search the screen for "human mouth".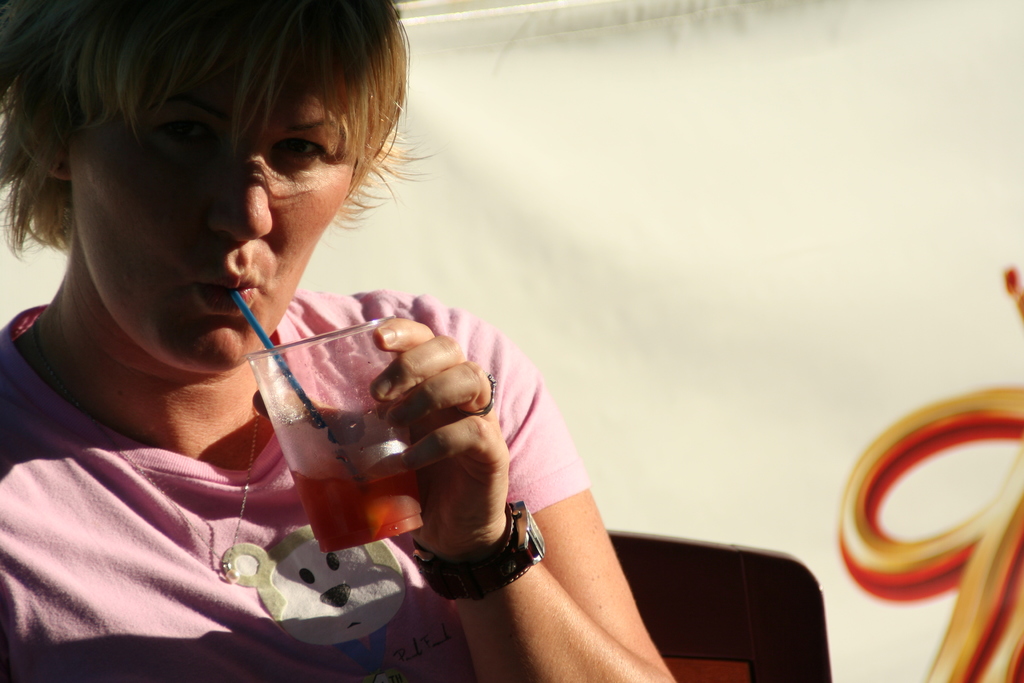
Found at 182:265:262:322.
